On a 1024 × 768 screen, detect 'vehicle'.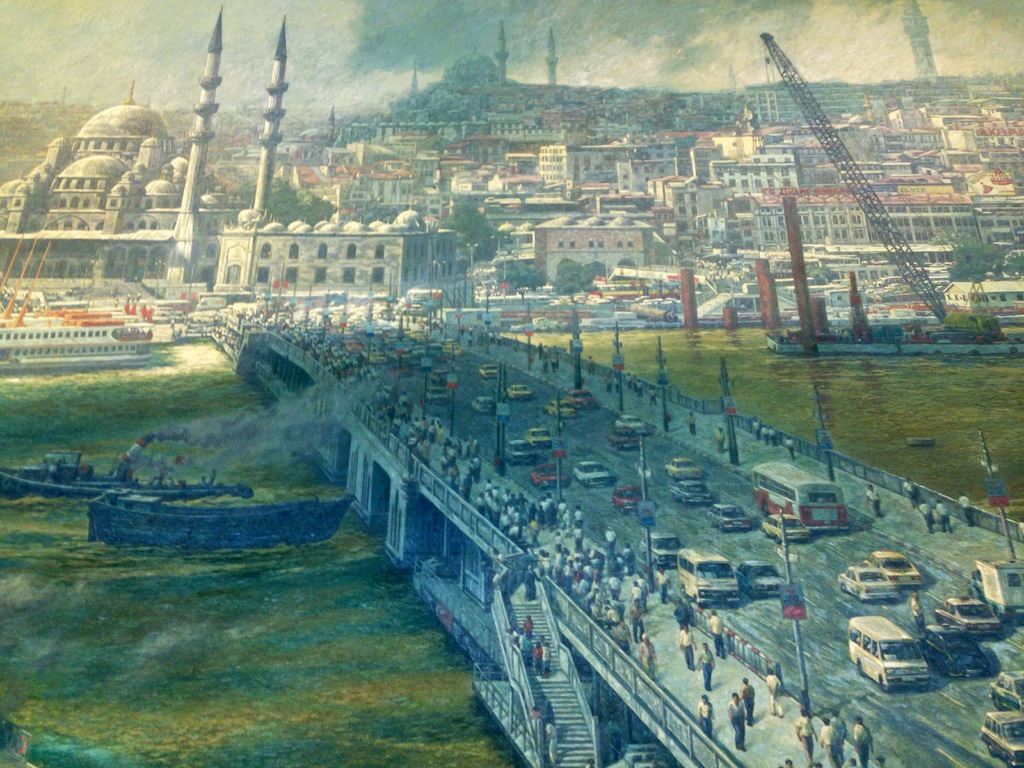
<bbox>611, 482, 641, 518</bbox>.
